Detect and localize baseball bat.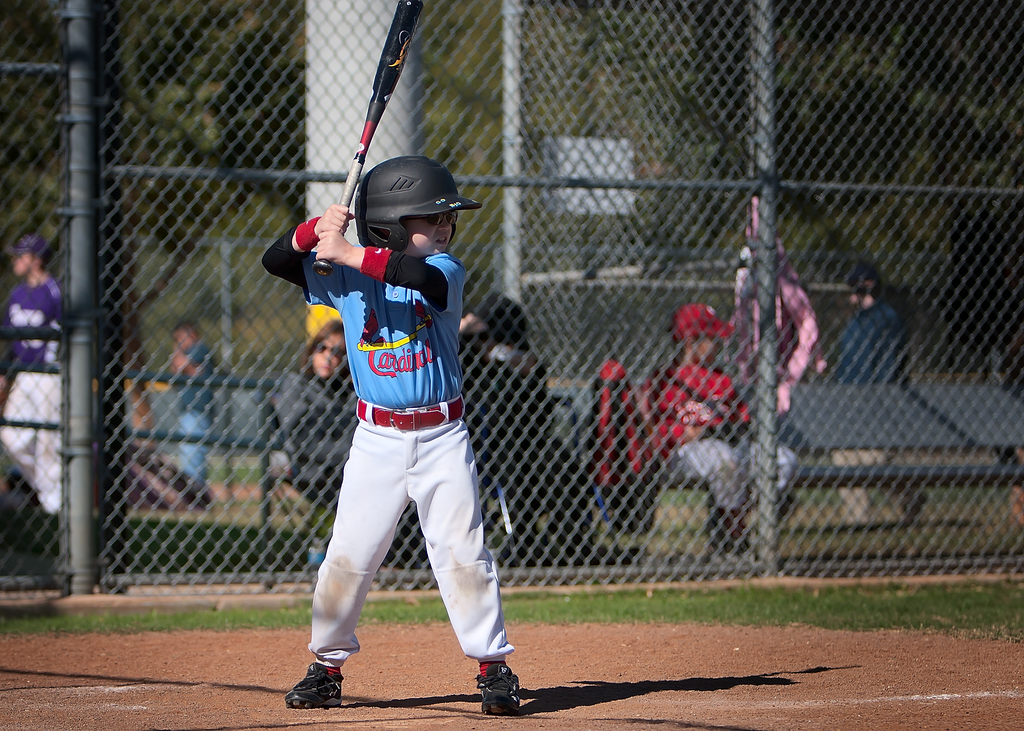
Localized at <region>309, 0, 429, 281</region>.
